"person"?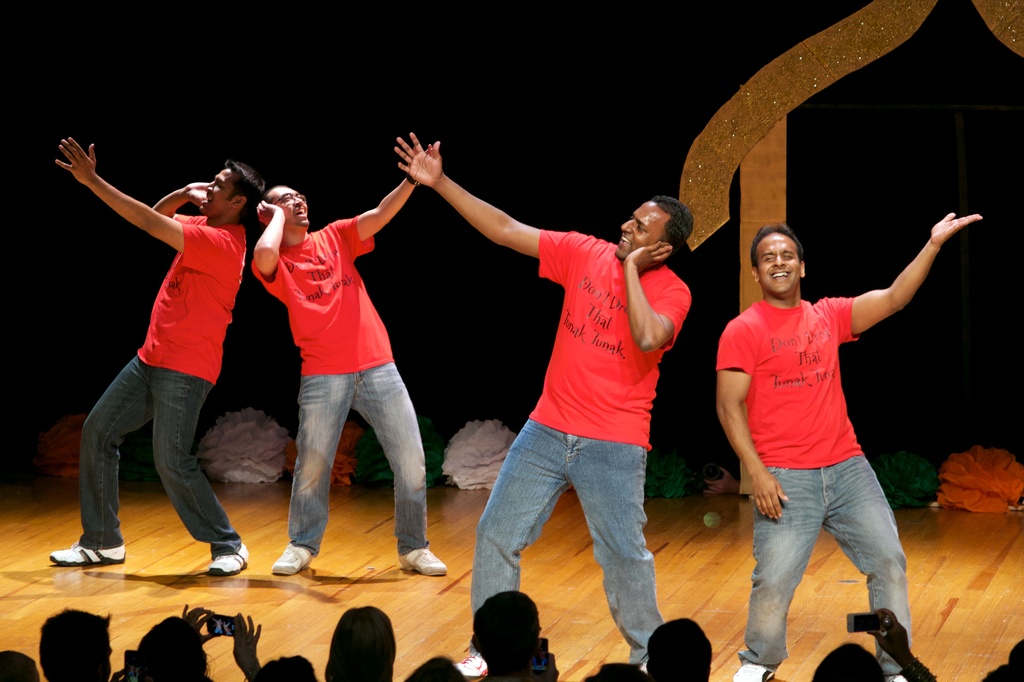
bbox(579, 661, 646, 681)
